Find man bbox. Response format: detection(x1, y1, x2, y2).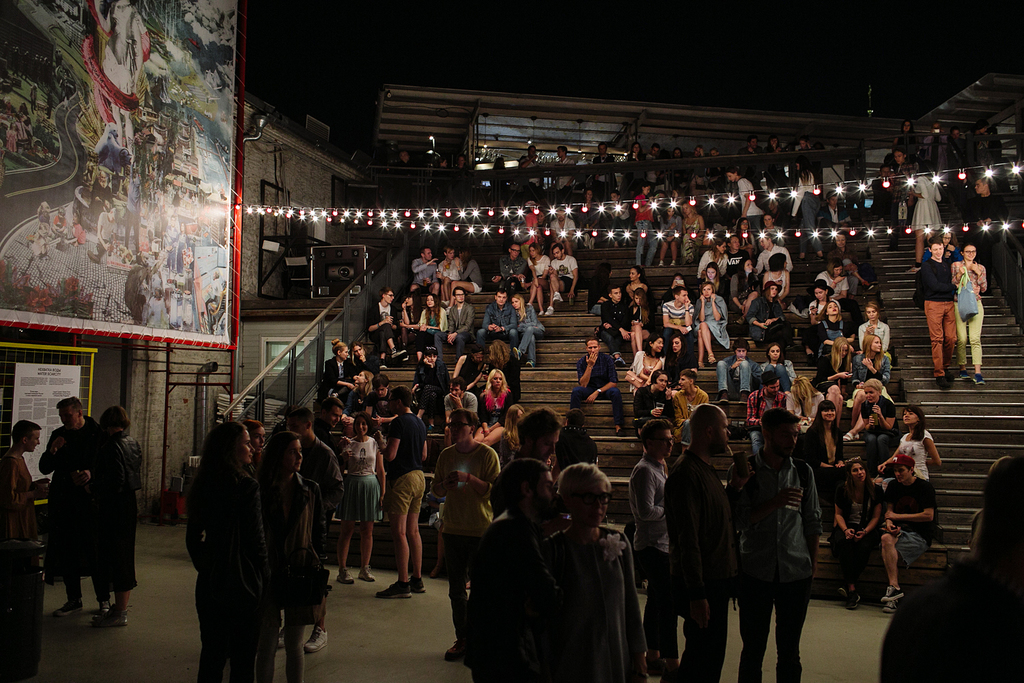
detection(660, 407, 737, 682).
